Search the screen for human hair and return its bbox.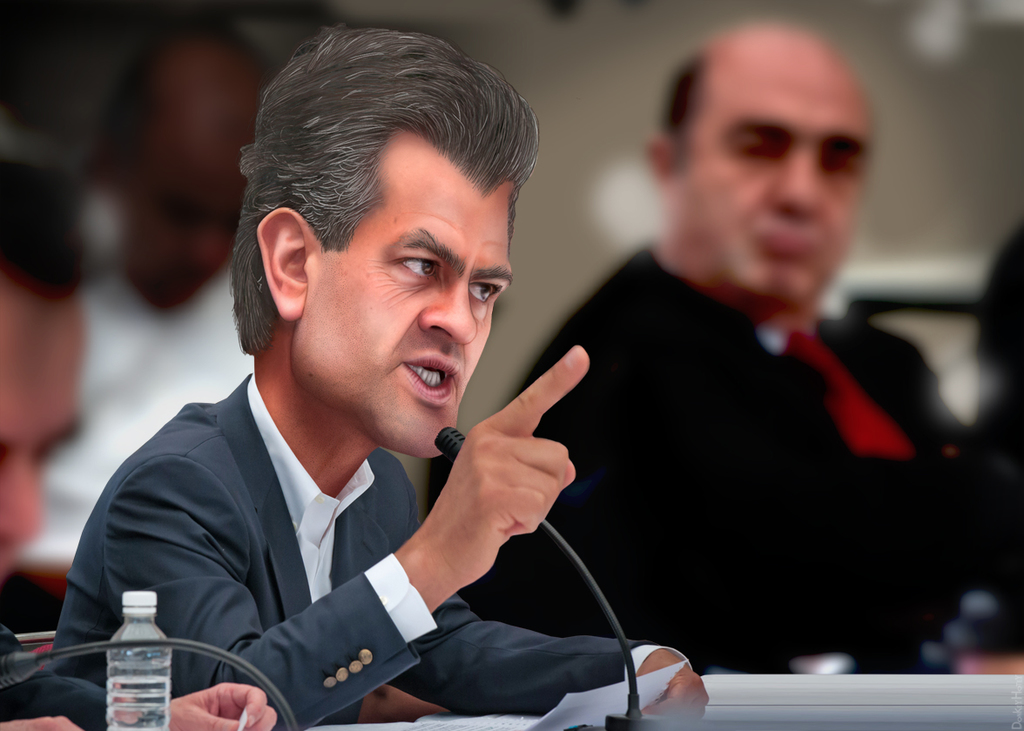
Found: rect(230, 18, 545, 370).
